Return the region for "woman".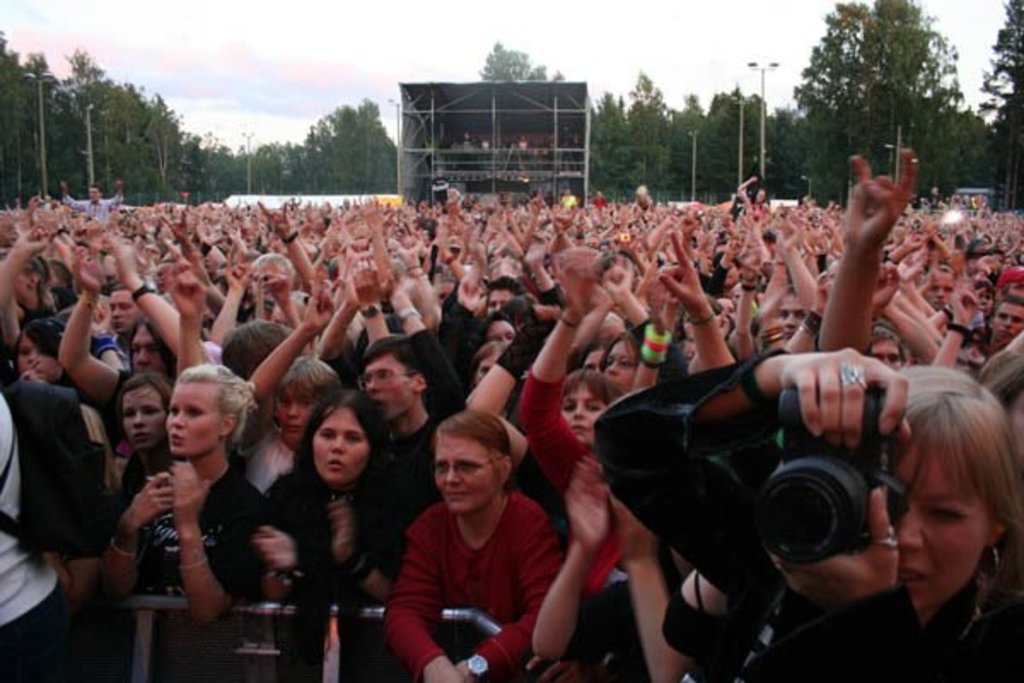
bbox(509, 362, 628, 548).
